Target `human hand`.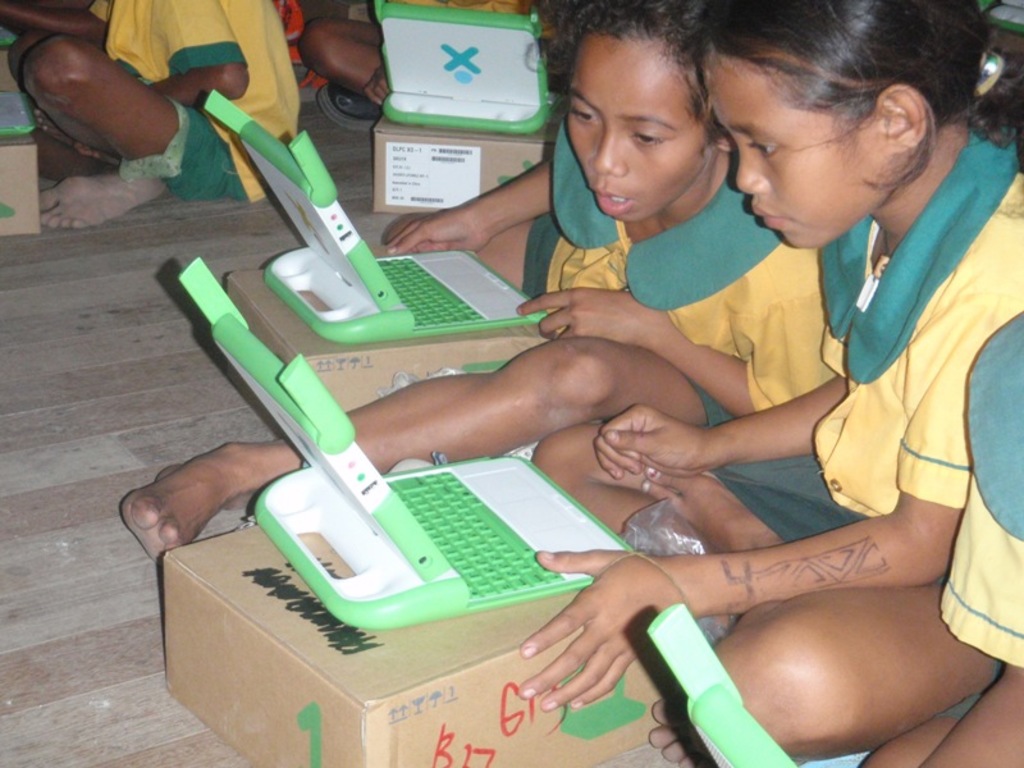
Target region: <box>512,549,684,714</box>.
